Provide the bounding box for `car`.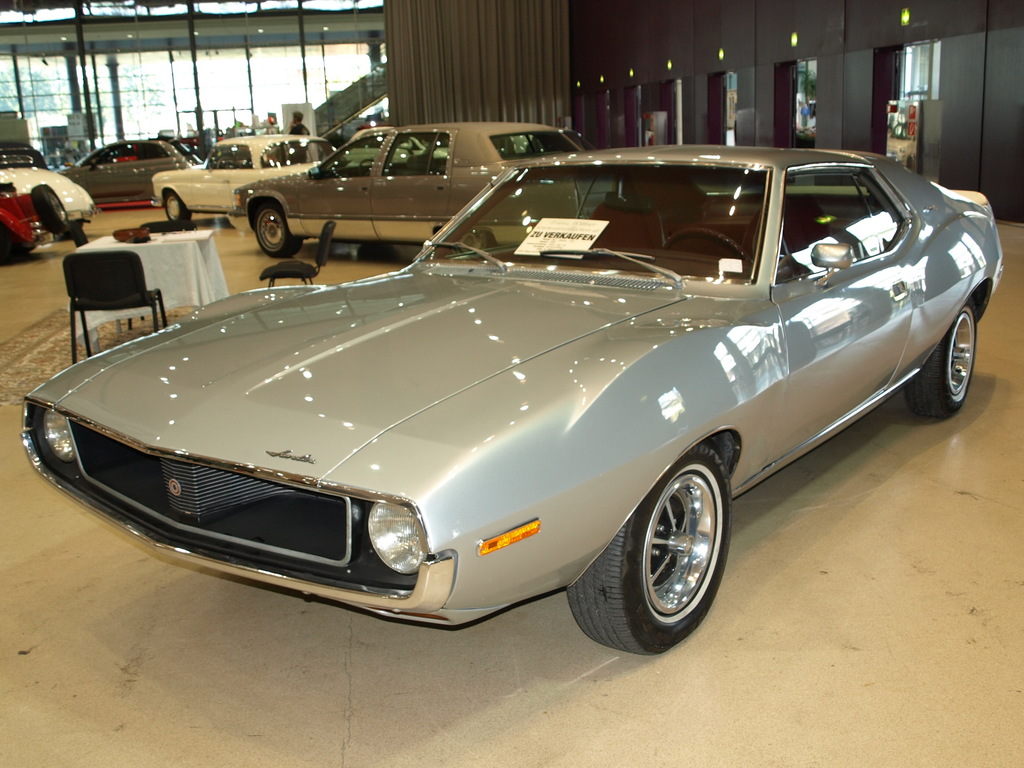
<box>56,133,212,209</box>.
